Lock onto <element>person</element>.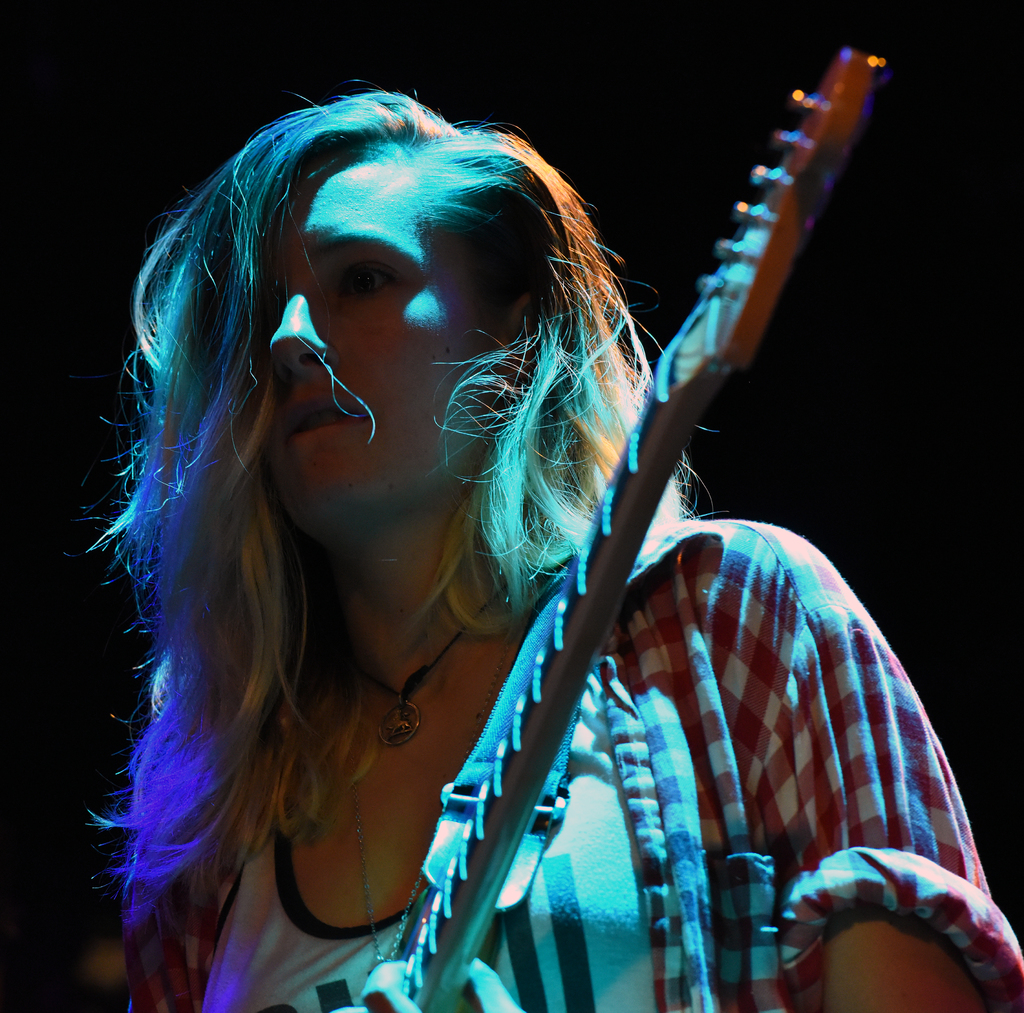
Locked: left=87, top=86, right=1021, bottom=1012.
